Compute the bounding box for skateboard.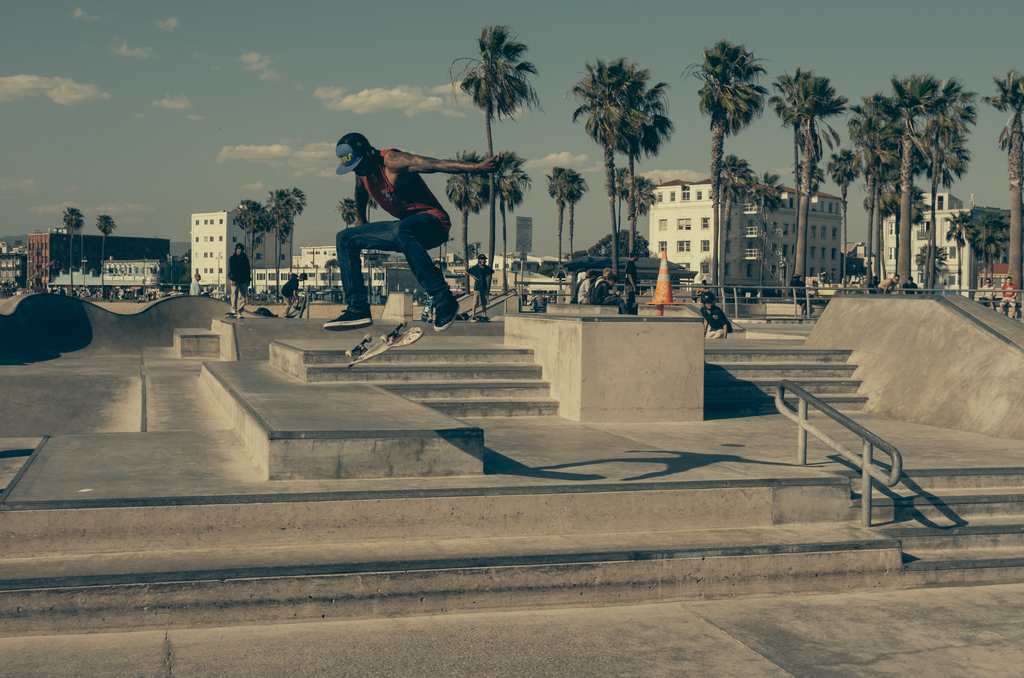
rect(224, 311, 239, 319).
